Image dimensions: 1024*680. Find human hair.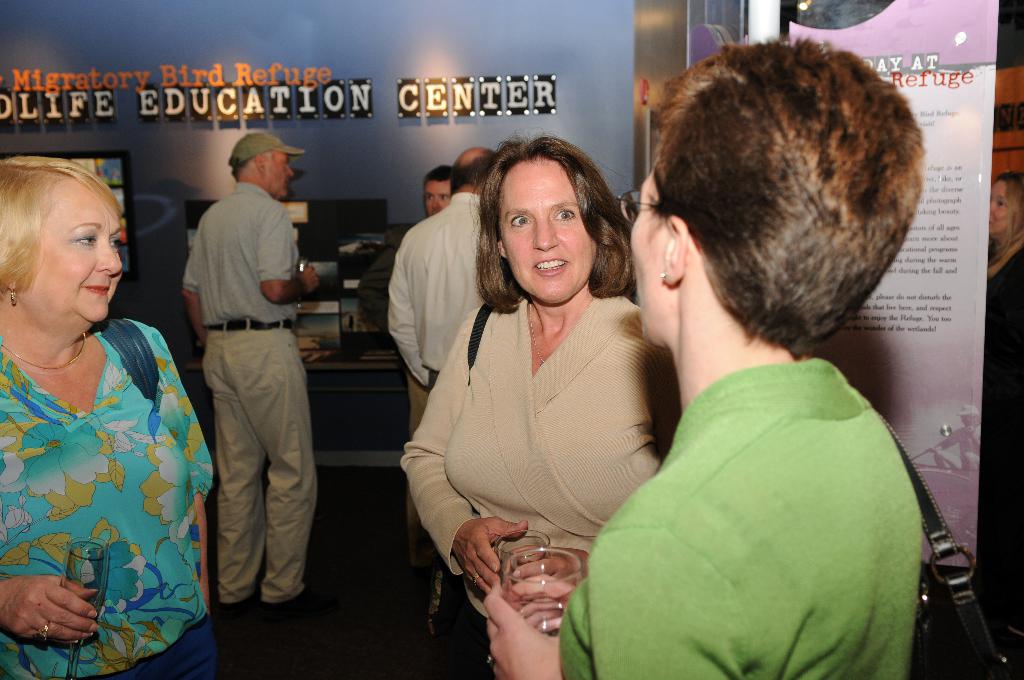
451,147,500,193.
